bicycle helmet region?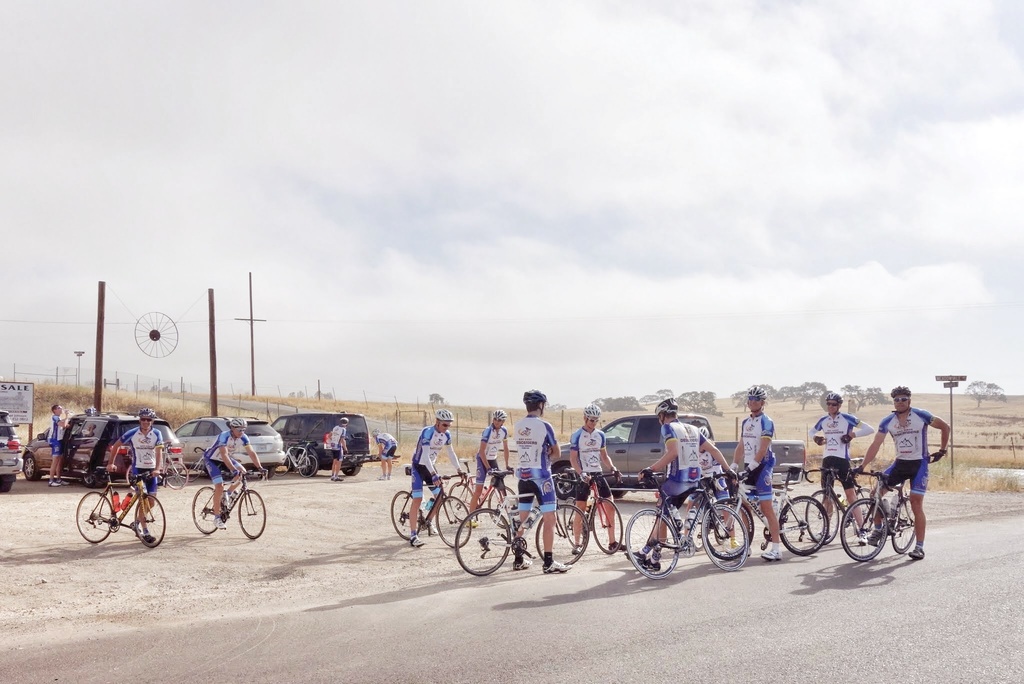
BBox(892, 385, 908, 398)
